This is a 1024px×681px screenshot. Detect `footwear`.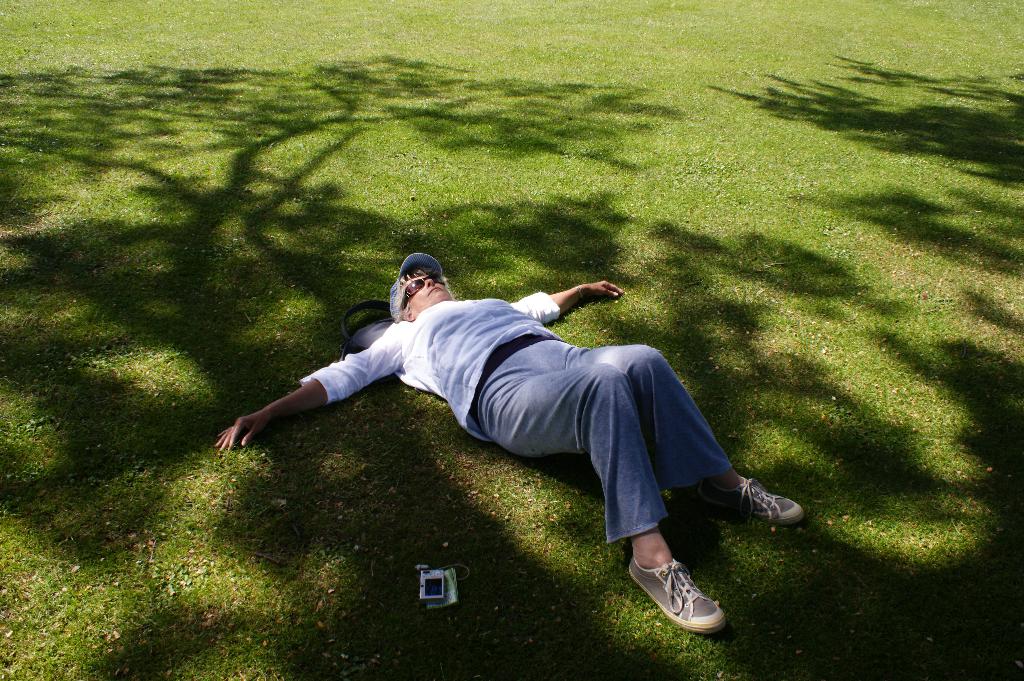
bbox=[698, 471, 808, 531].
